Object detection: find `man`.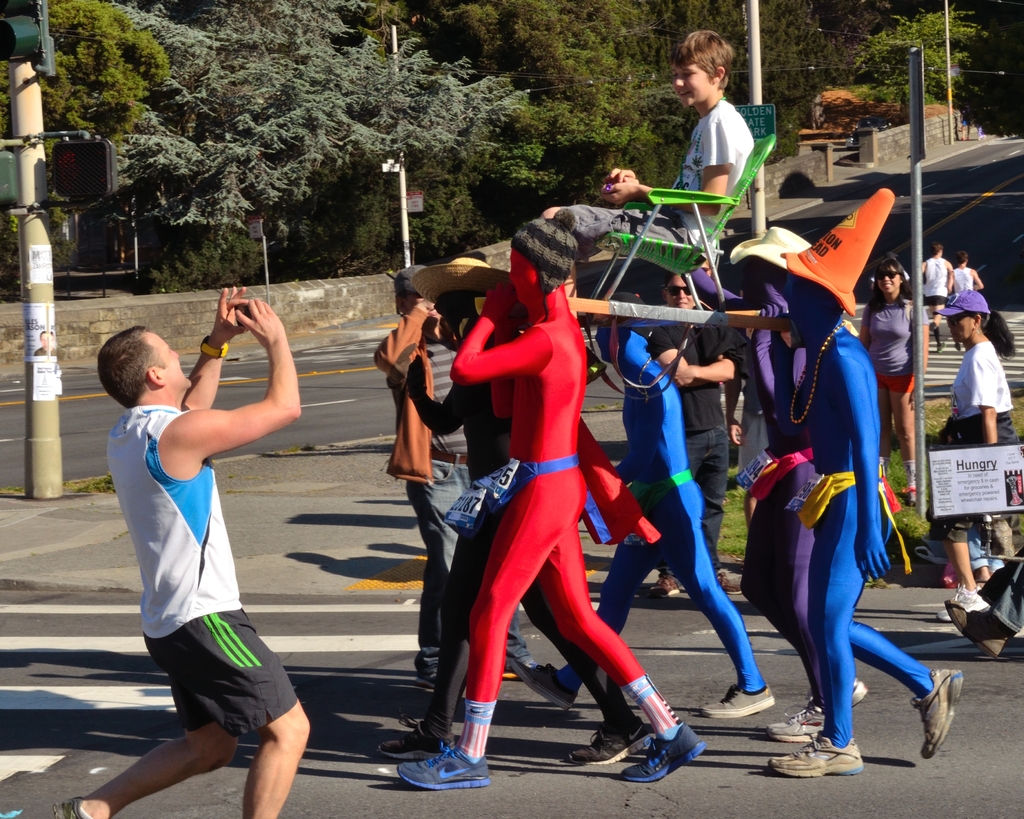
x1=572 y1=23 x2=767 y2=236.
